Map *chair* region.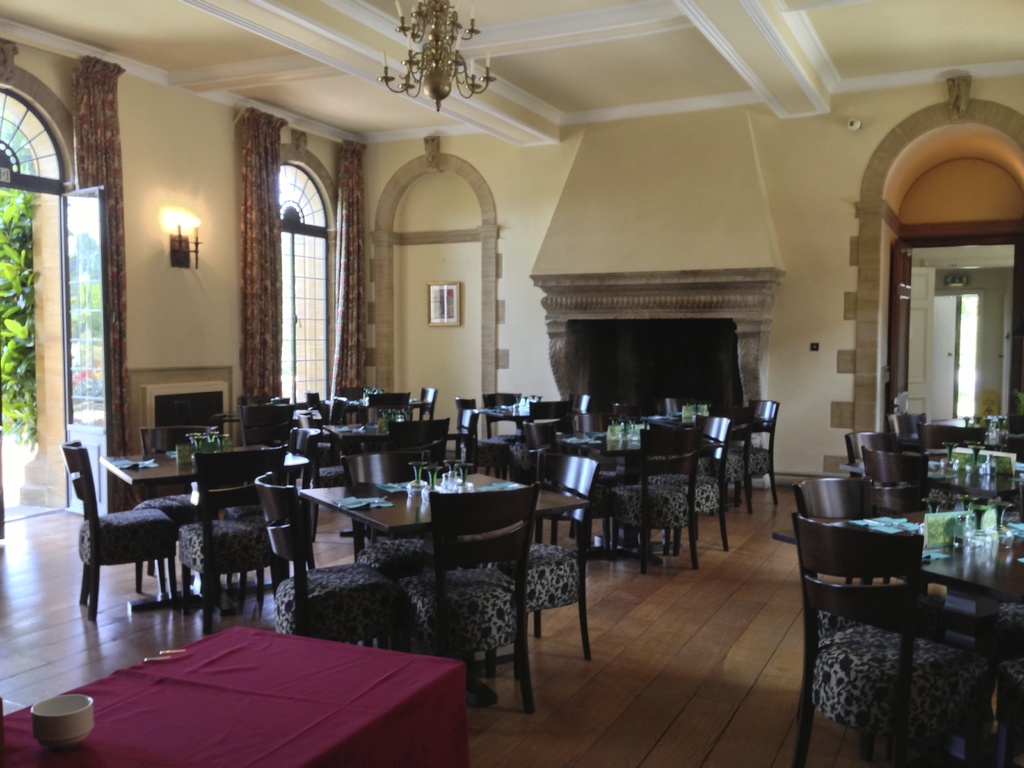
Mapped to 524 452 602 653.
